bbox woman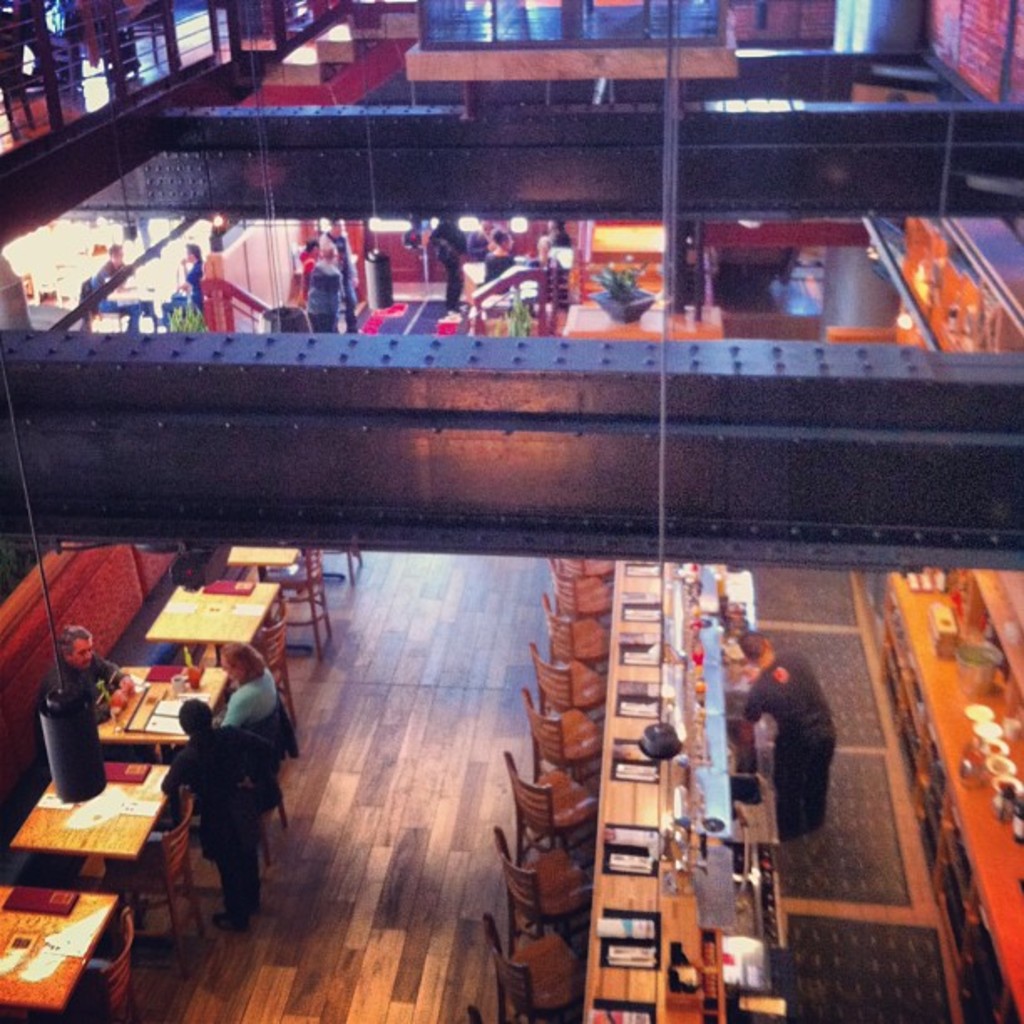
bbox=(144, 658, 283, 984)
